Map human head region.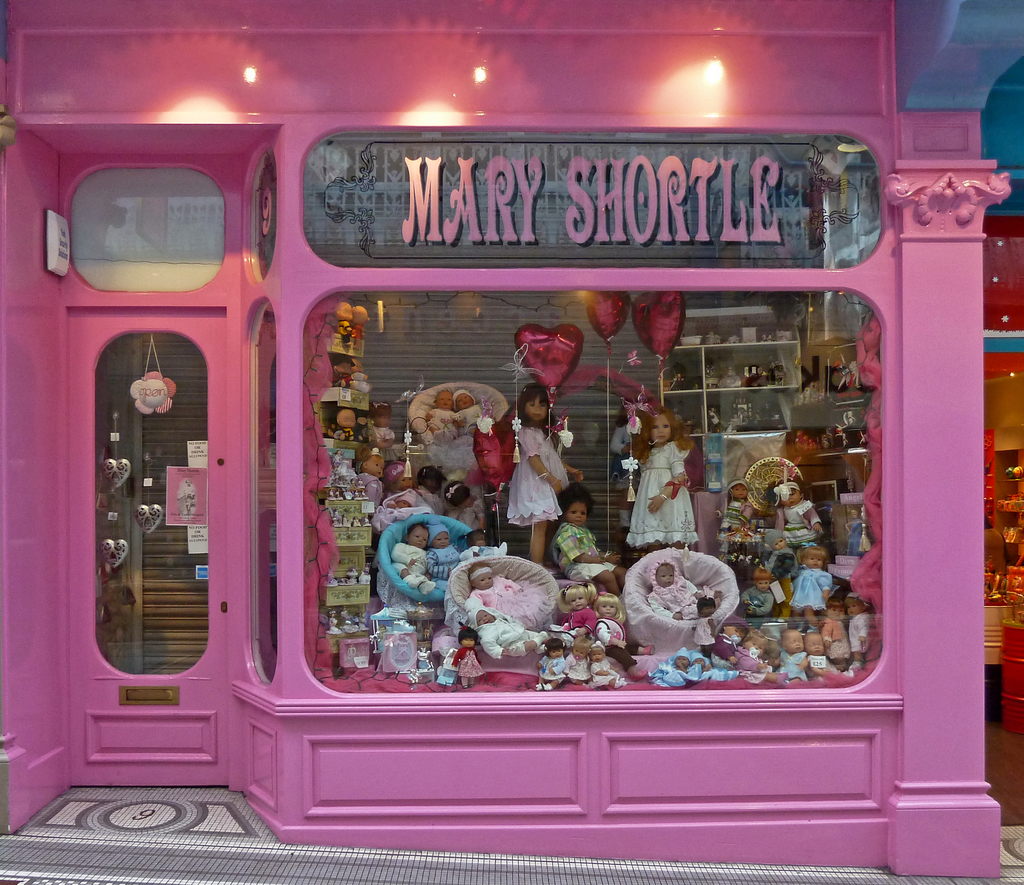
Mapped to bbox=[570, 638, 589, 662].
